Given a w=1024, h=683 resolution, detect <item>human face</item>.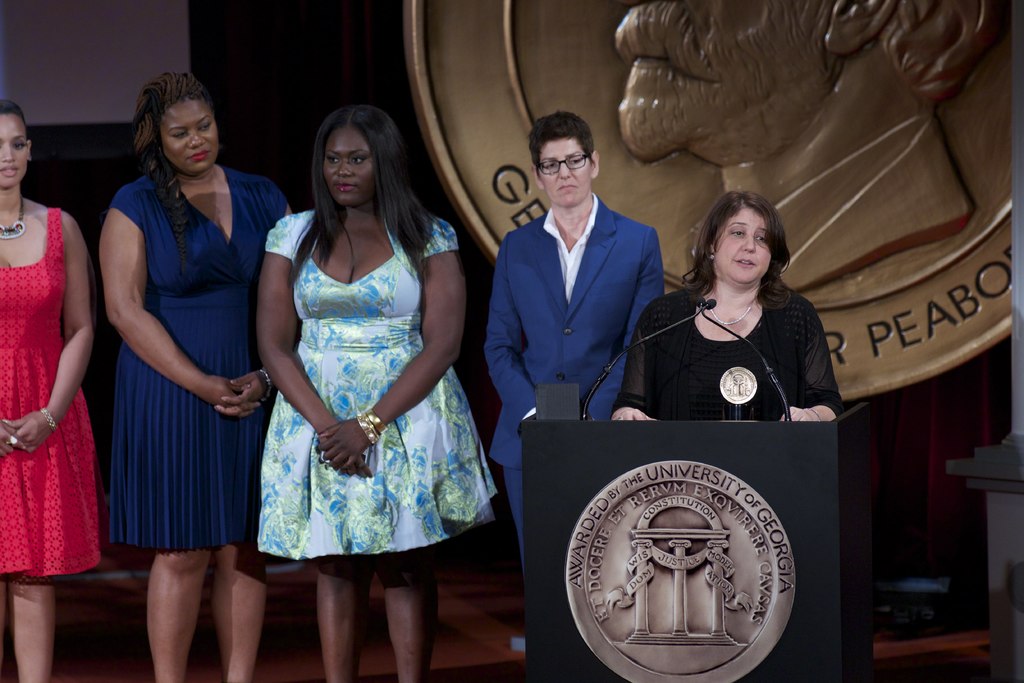
select_region(157, 96, 221, 175).
